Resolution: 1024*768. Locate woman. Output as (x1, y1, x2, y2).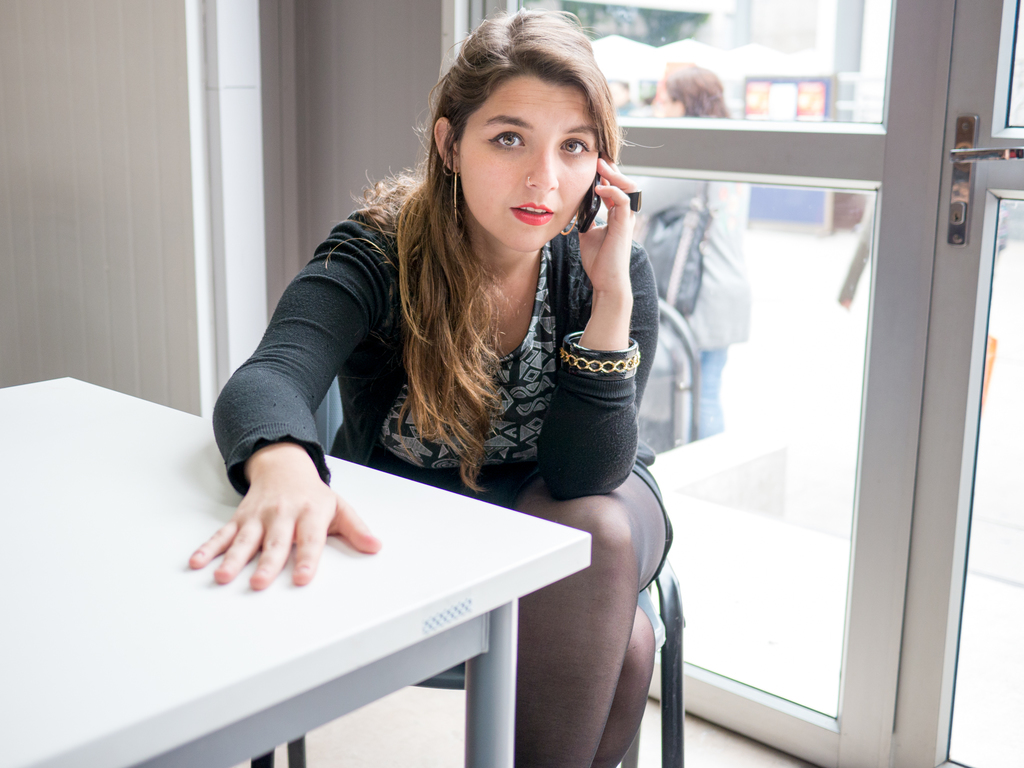
(170, 0, 675, 767).
